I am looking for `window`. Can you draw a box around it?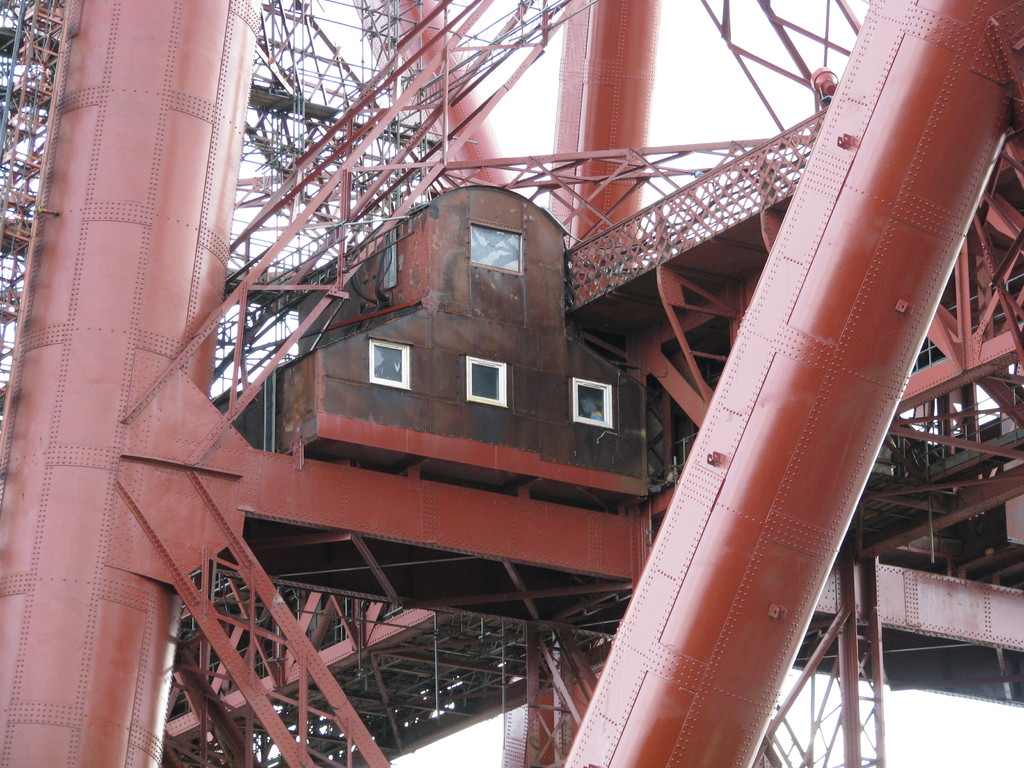
Sure, the bounding box is [381,246,400,290].
